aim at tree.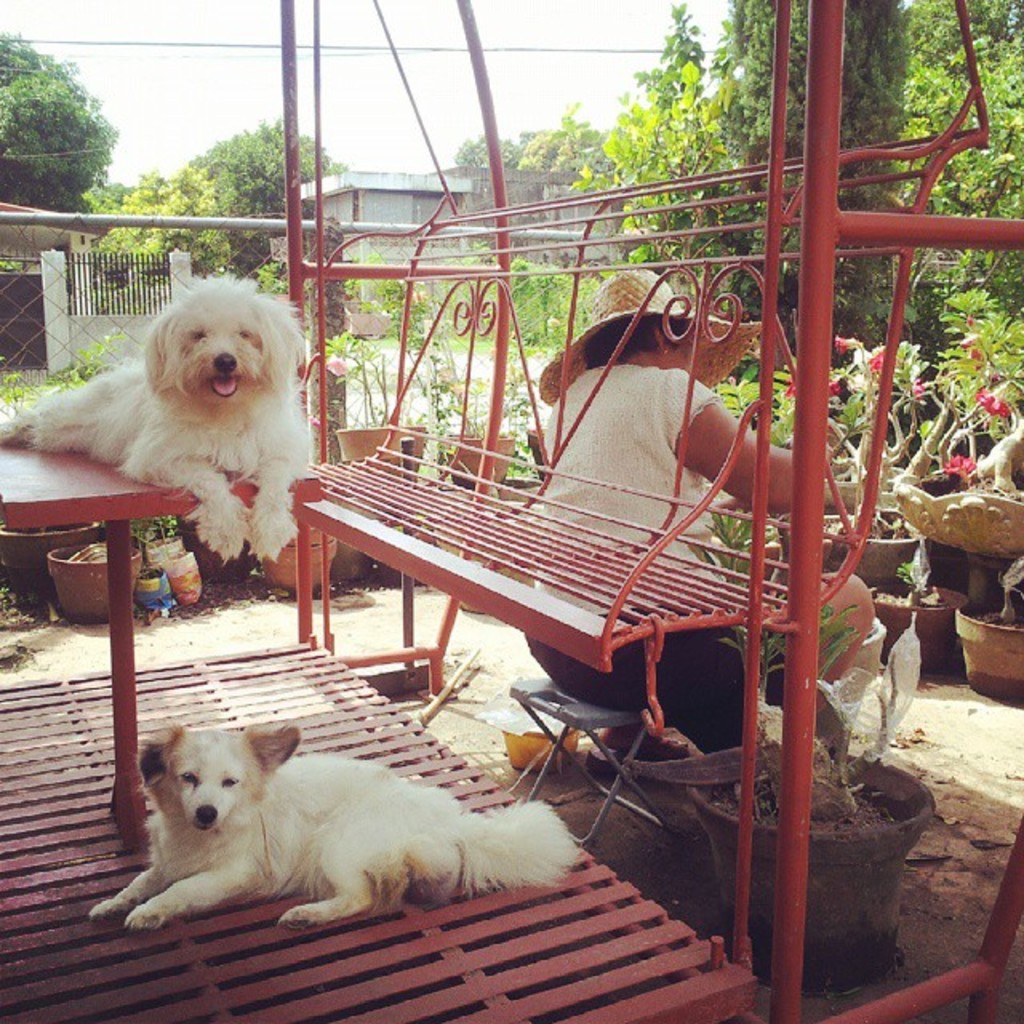
Aimed at <region>0, 30, 114, 214</region>.
